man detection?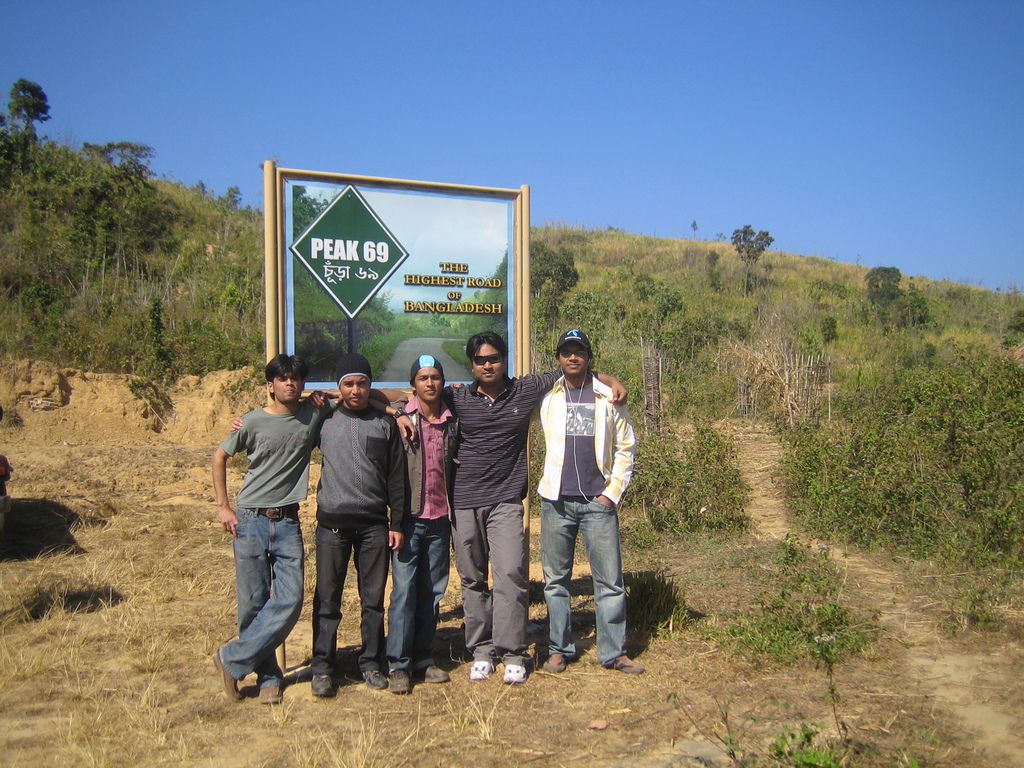
231, 355, 412, 692
